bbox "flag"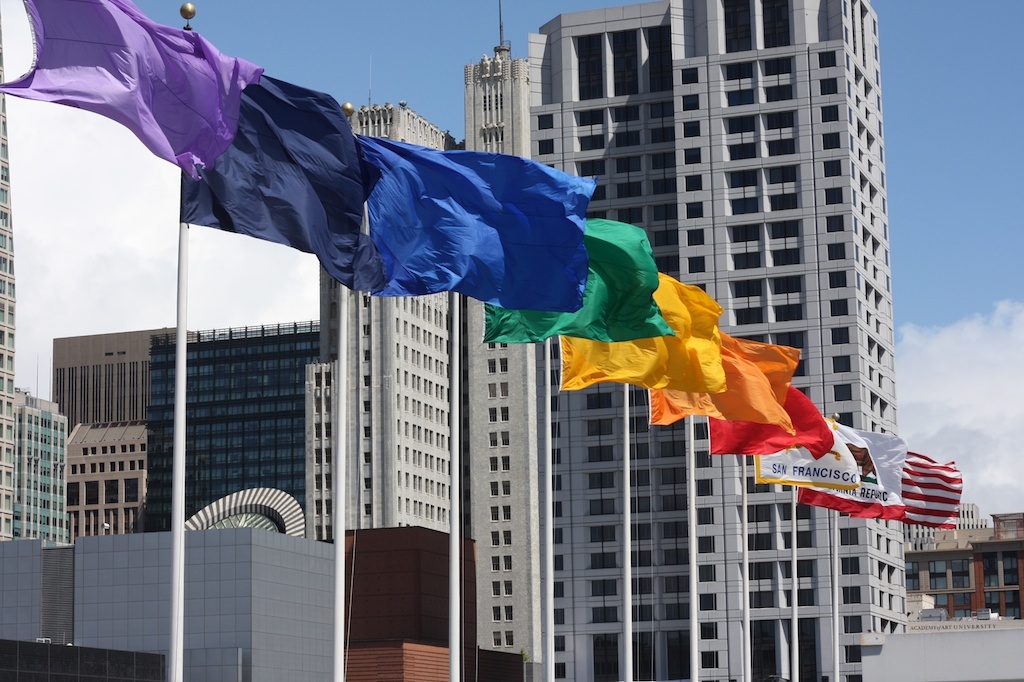
[left=481, top=223, right=680, bottom=345]
